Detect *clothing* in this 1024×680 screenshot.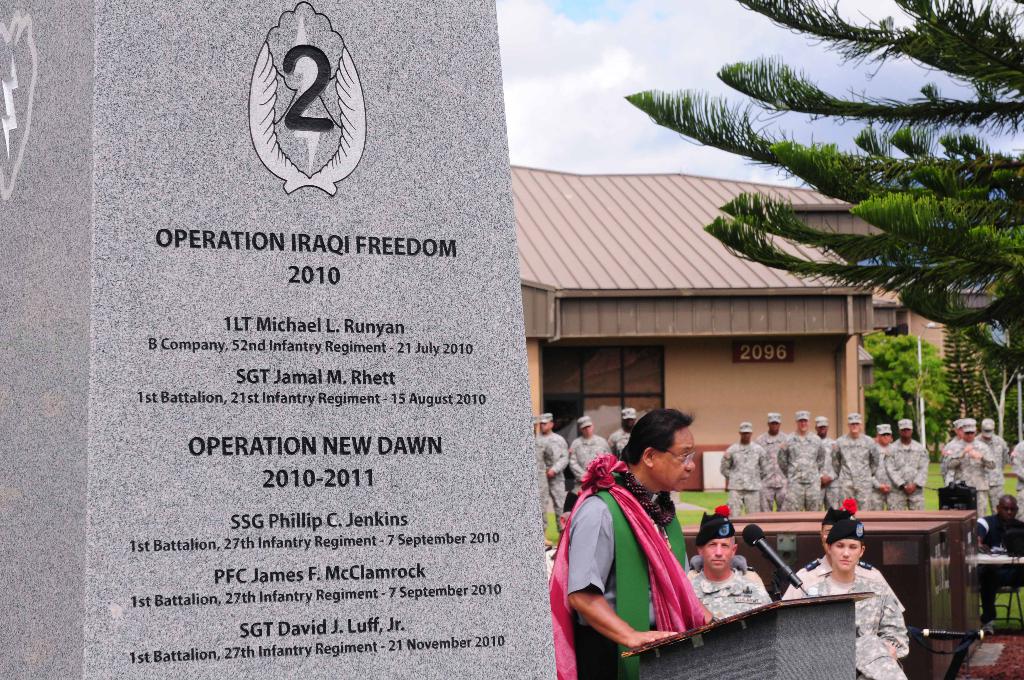
Detection: x1=577, y1=460, x2=724, y2=655.
